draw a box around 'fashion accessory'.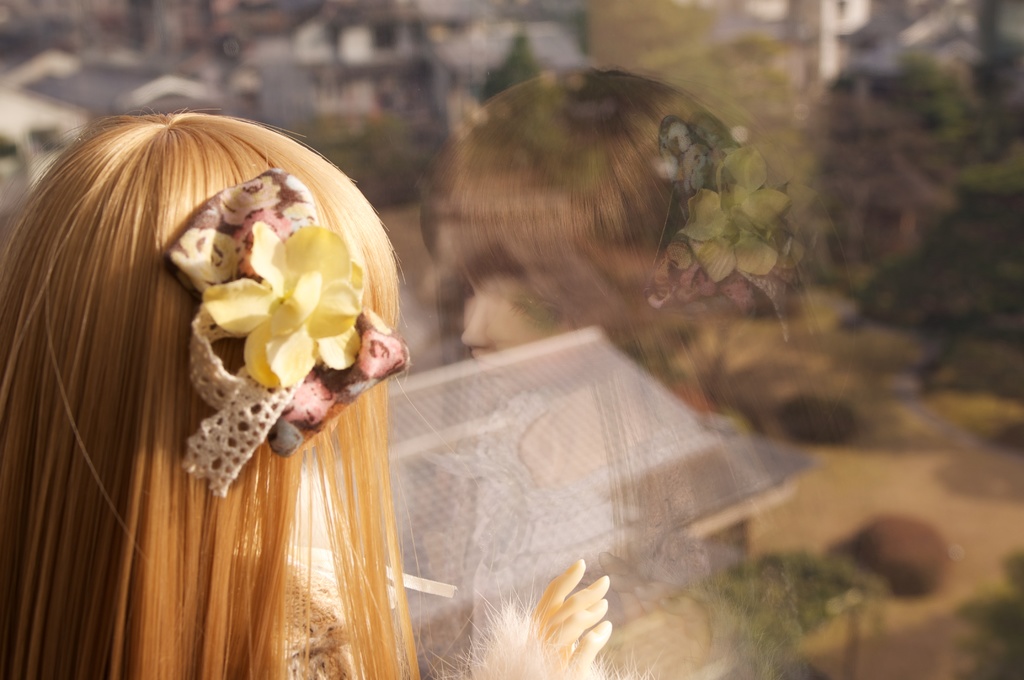
l=166, t=160, r=408, b=491.
